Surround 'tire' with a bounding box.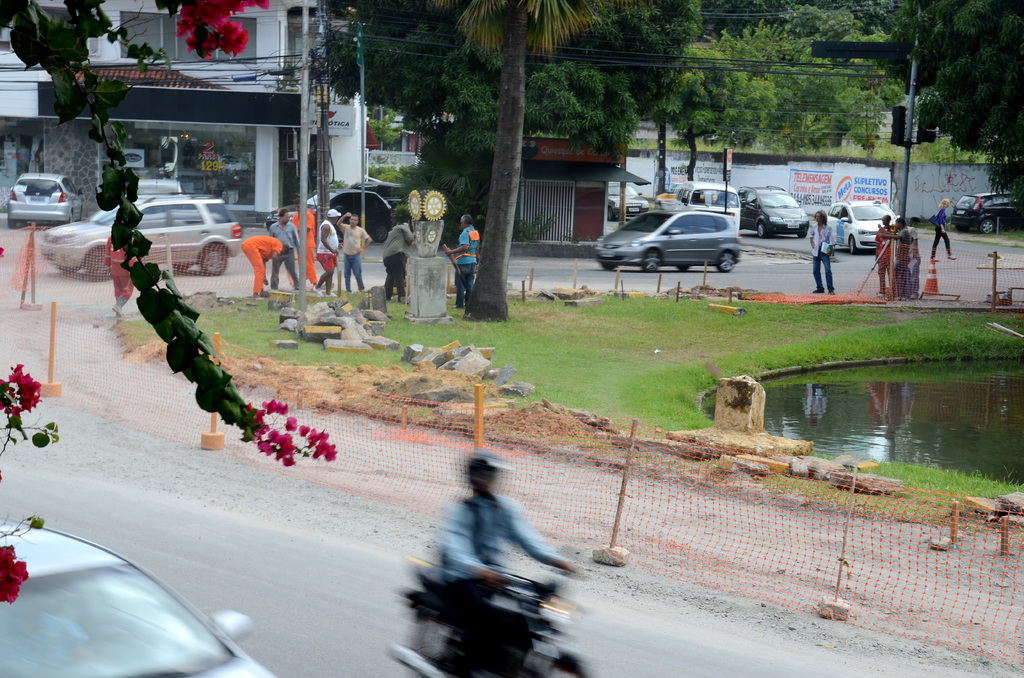
bbox=[604, 204, 617, 221].
